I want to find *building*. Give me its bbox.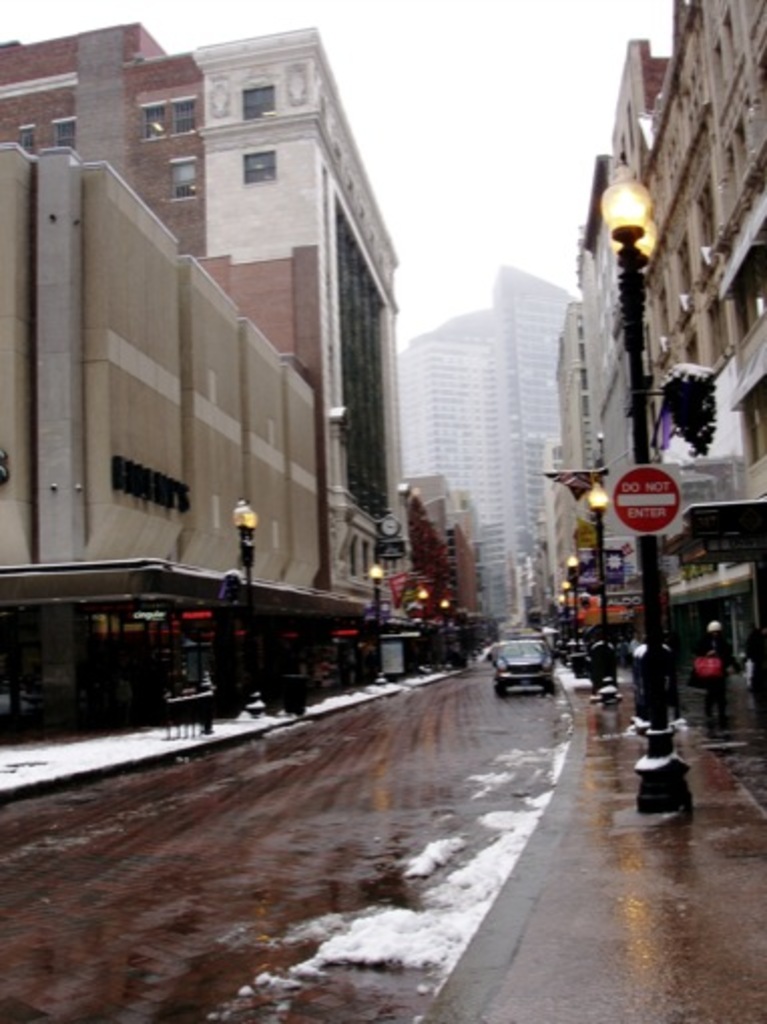
406,265,584,636.
